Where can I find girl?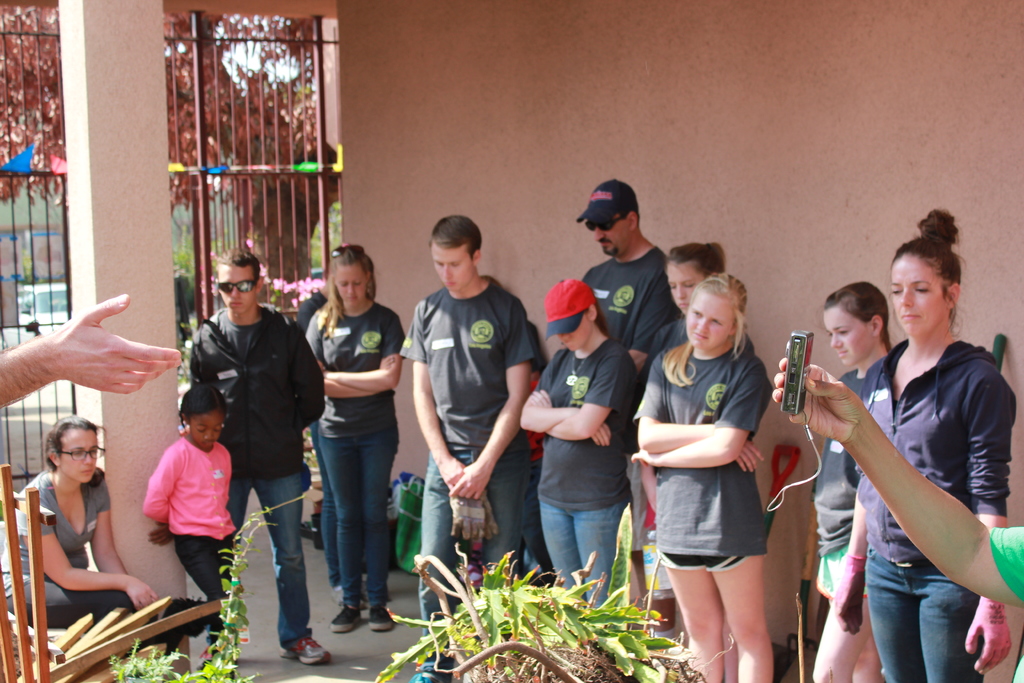
You can find it at <box>520,273,642,635</box>.
